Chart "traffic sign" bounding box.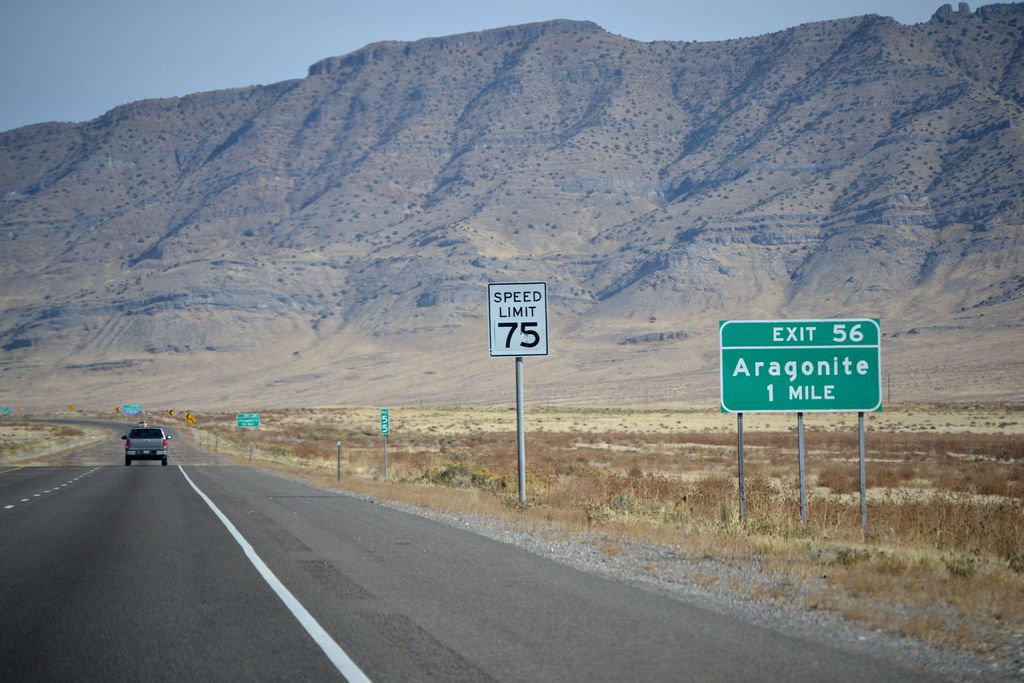
Charted: [x1=123, y1=406, x2=141, y2=415].
